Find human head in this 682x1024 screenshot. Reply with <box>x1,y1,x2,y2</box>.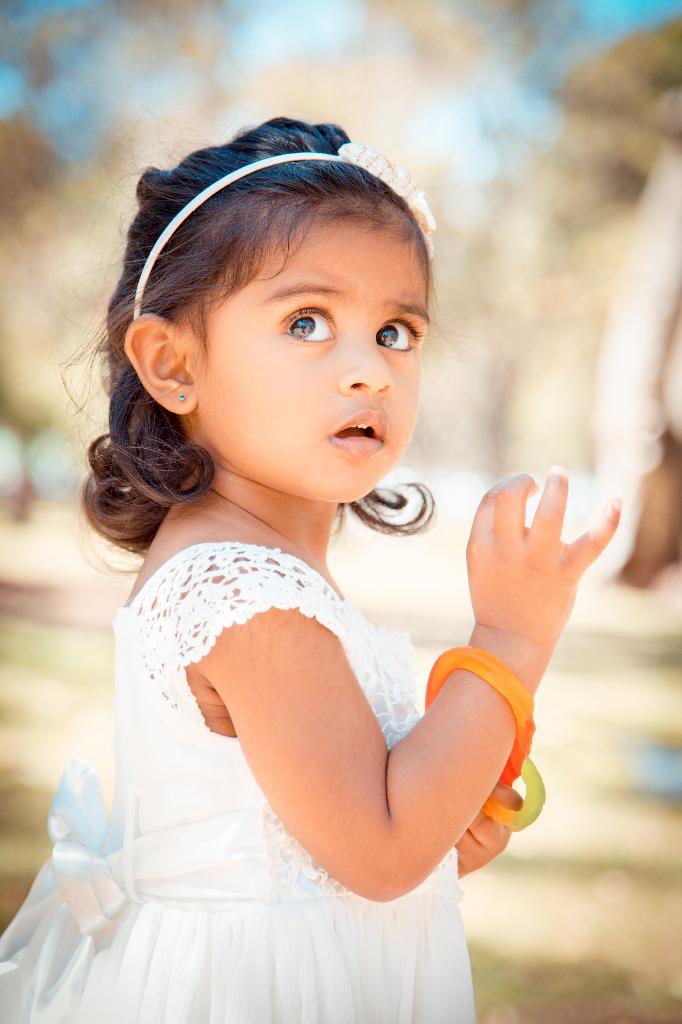
<box>116,124,455,411</box>.
